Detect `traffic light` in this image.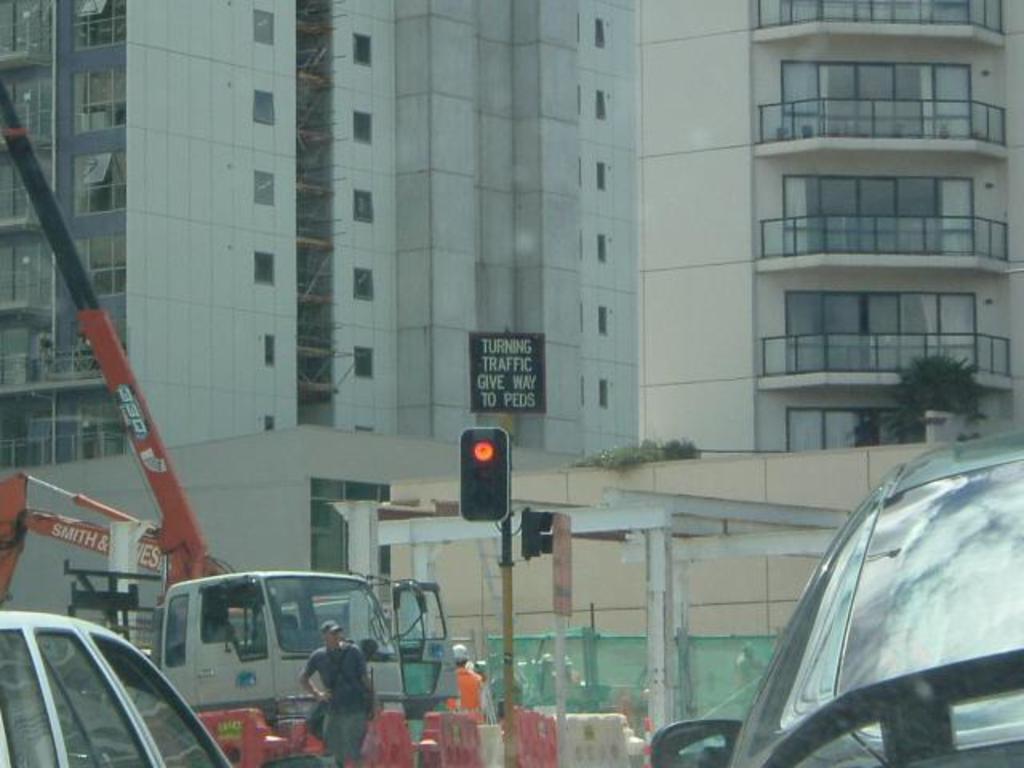
Detection: [left=520, top=504, right=549, bottom=558].
